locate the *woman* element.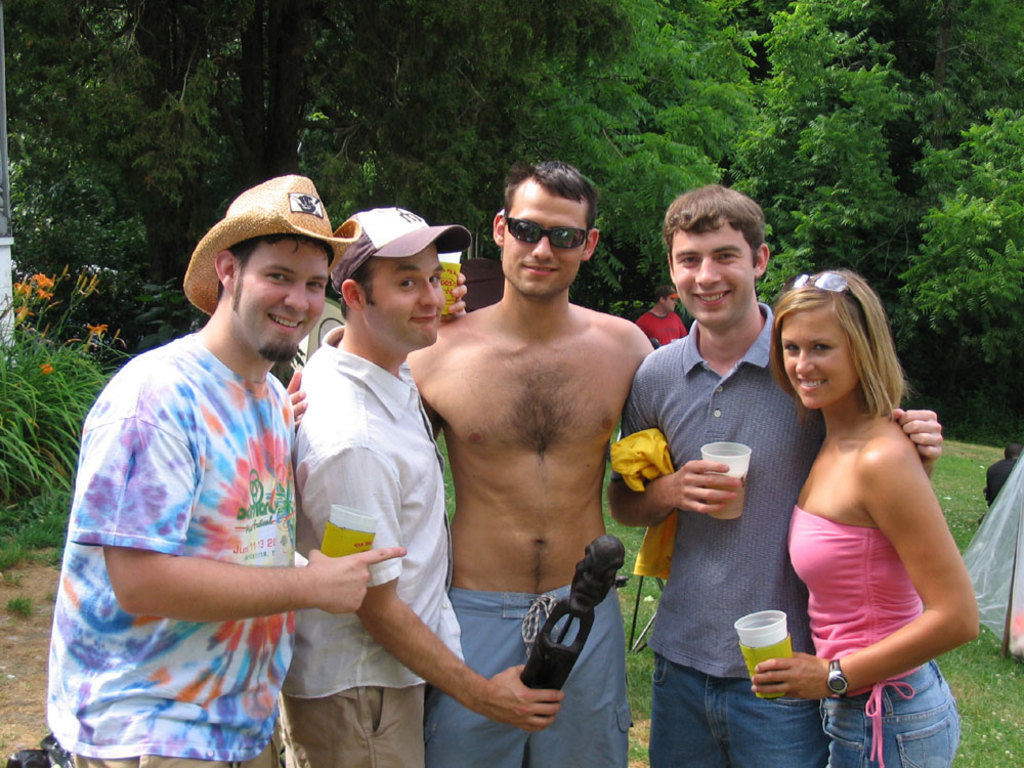
Element bbox: [750, 246, 973, 767].
